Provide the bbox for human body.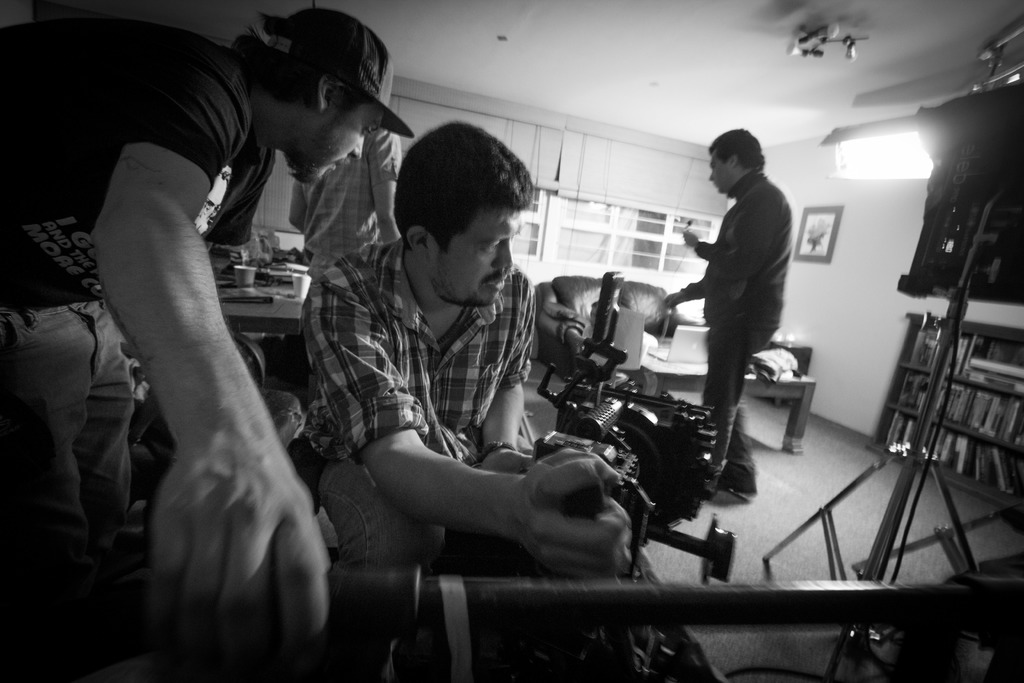
left=290, top=124, right=627, bottom=618.
